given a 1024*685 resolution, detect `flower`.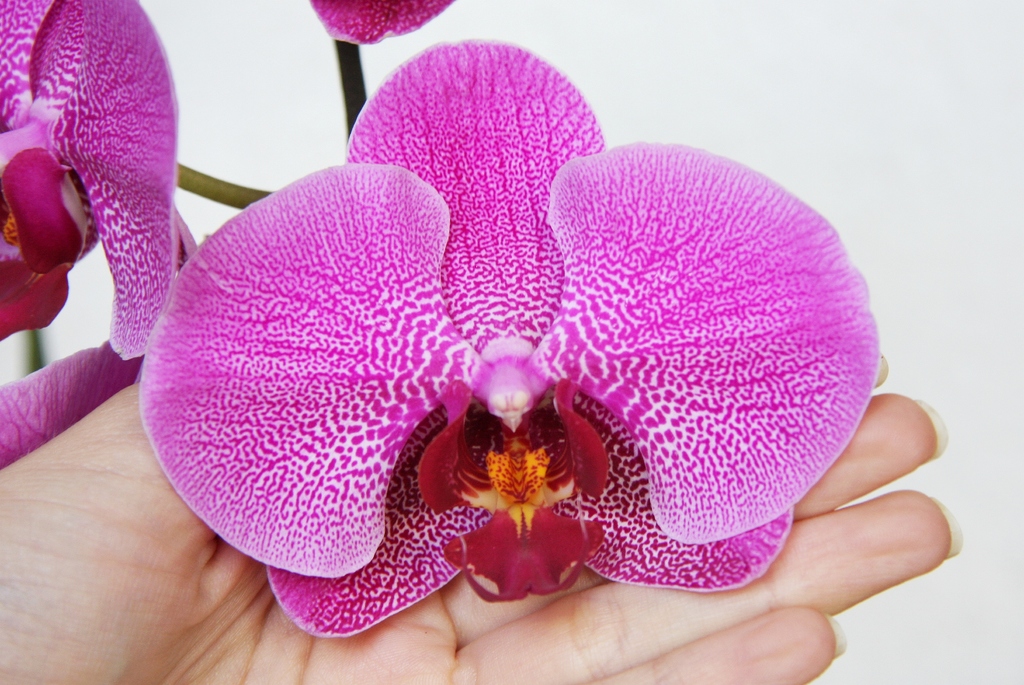
<region>0, 0, 179, 362</region>.
